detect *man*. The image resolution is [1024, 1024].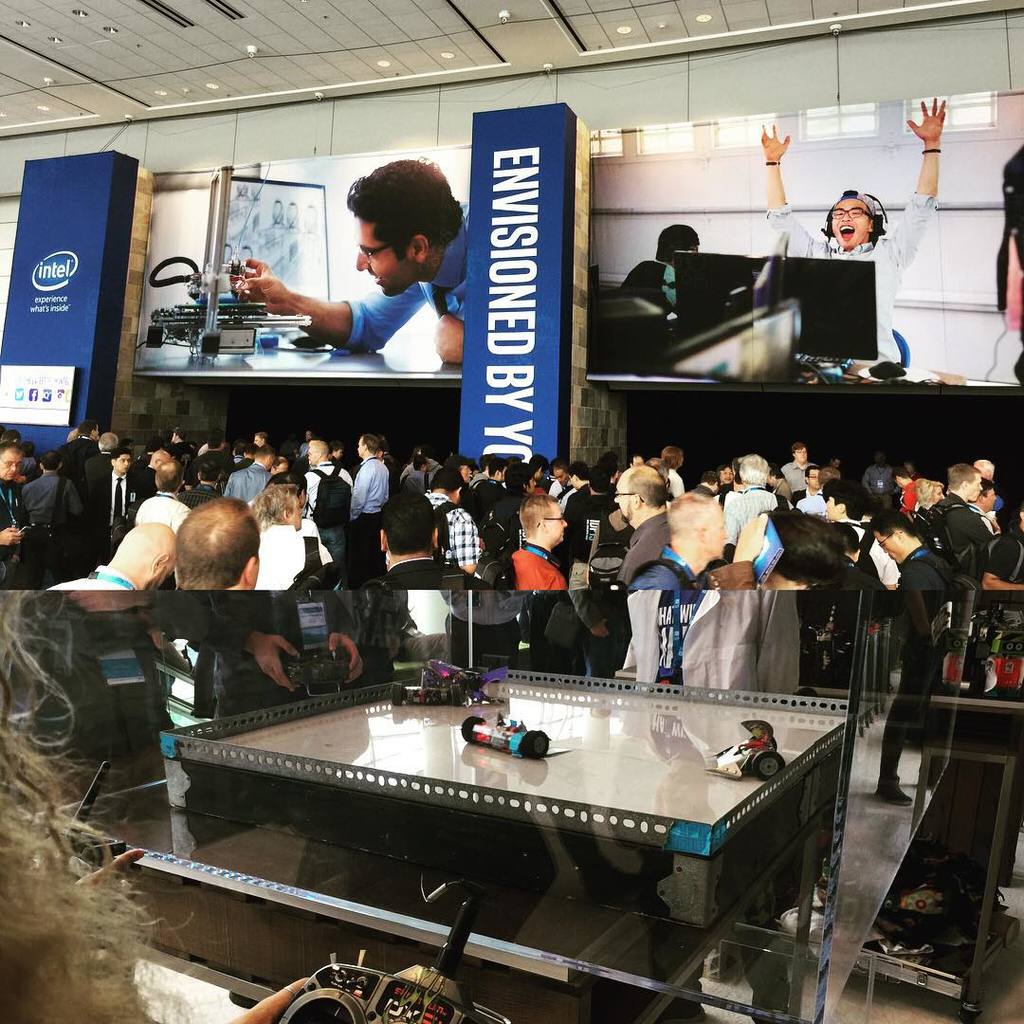
crop(380, 491, 469, 588).
